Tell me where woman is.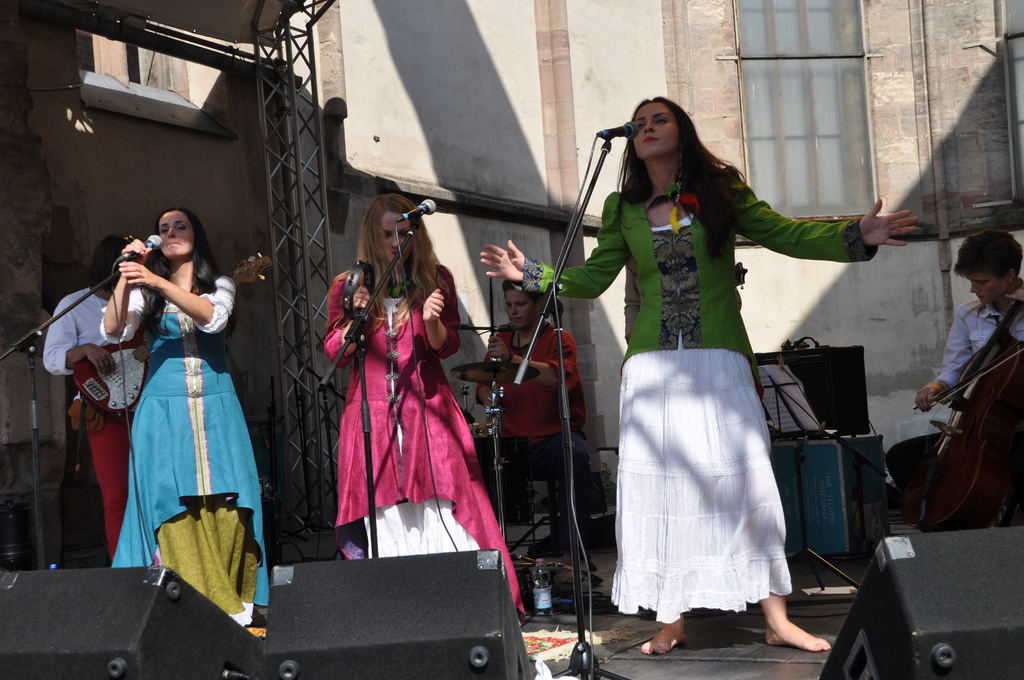
woman is at box=[37, 234, 165, 580].
